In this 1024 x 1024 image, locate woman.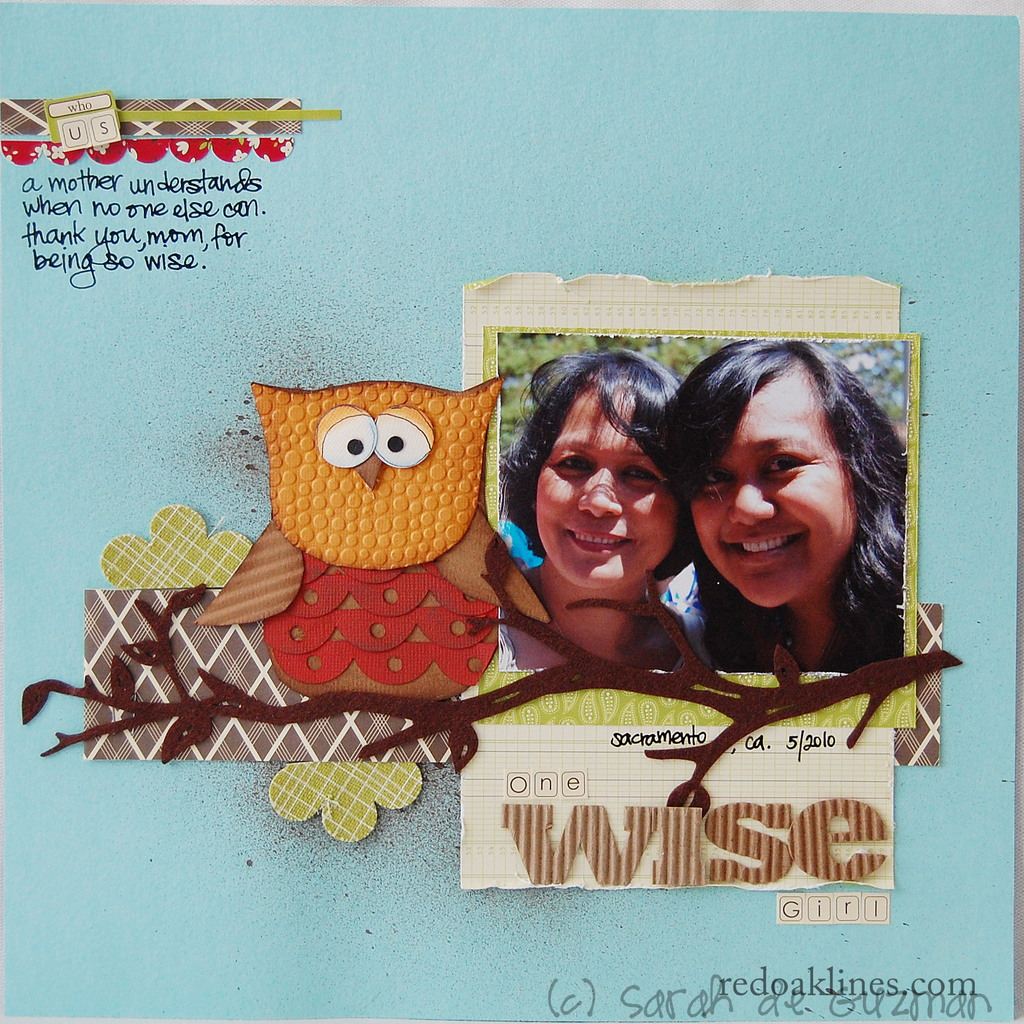
Bounding box: x1=657 y1=337 x2=910 y2=676.
